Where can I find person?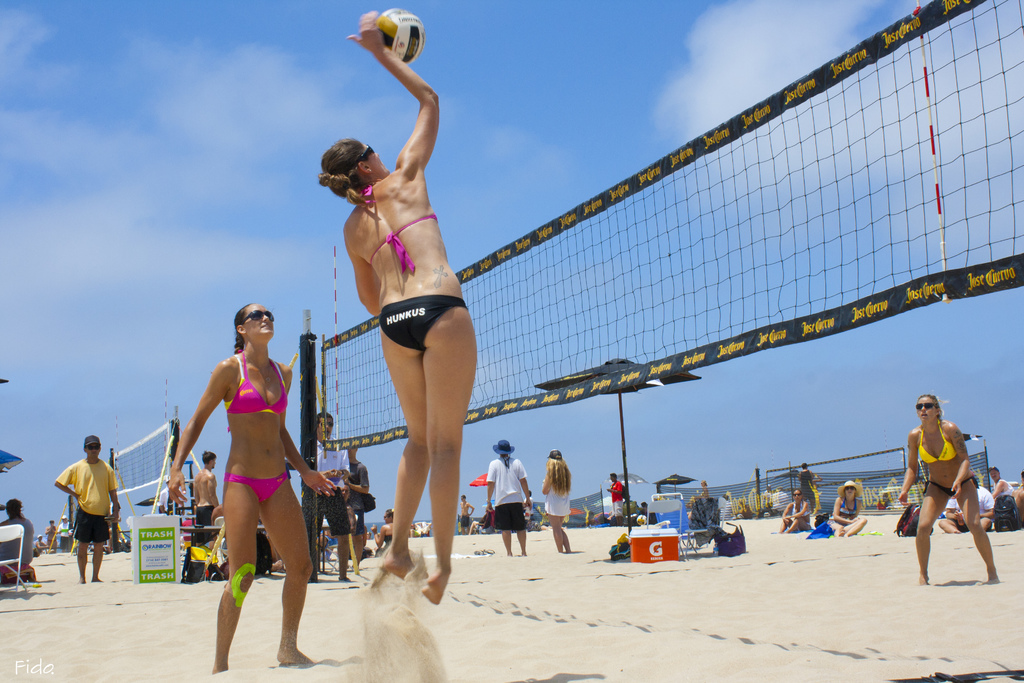
You can find it at 191:457:220:531.
